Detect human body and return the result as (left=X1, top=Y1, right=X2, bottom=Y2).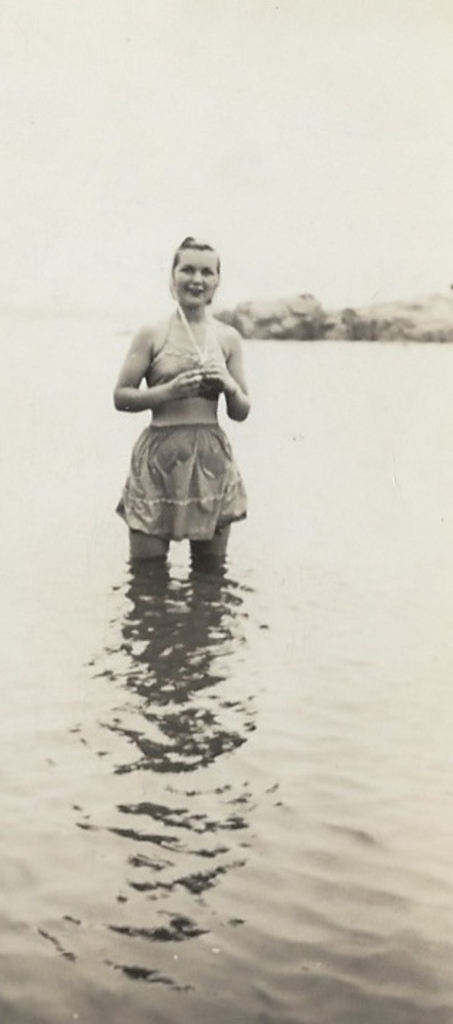
(left=111, top=273, right=259, bottom=574).
